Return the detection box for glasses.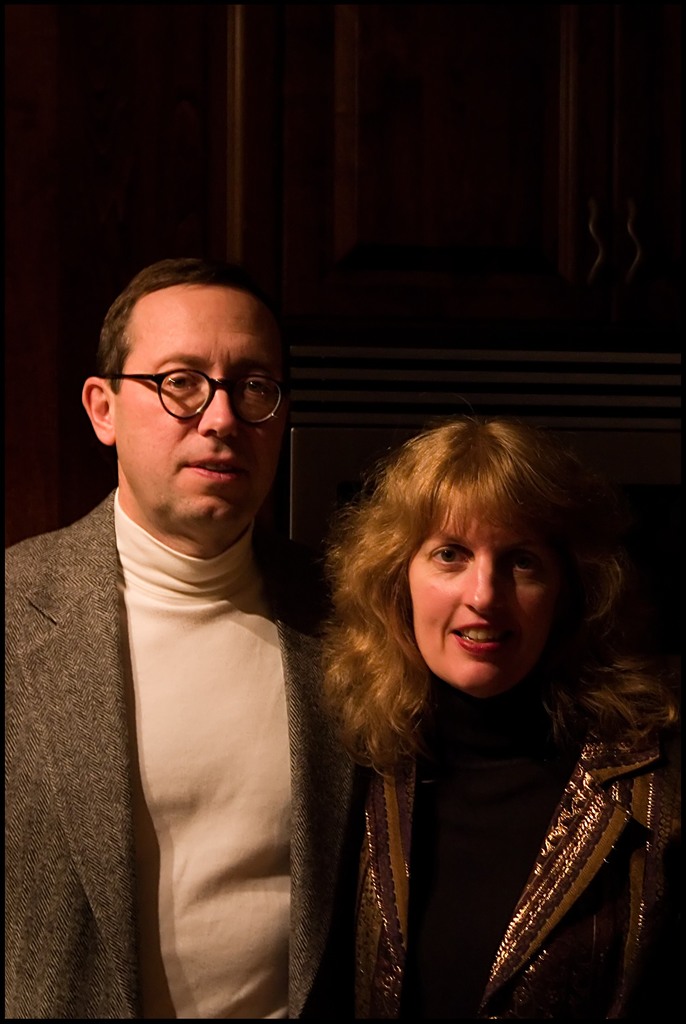
[103,365,292,426].
